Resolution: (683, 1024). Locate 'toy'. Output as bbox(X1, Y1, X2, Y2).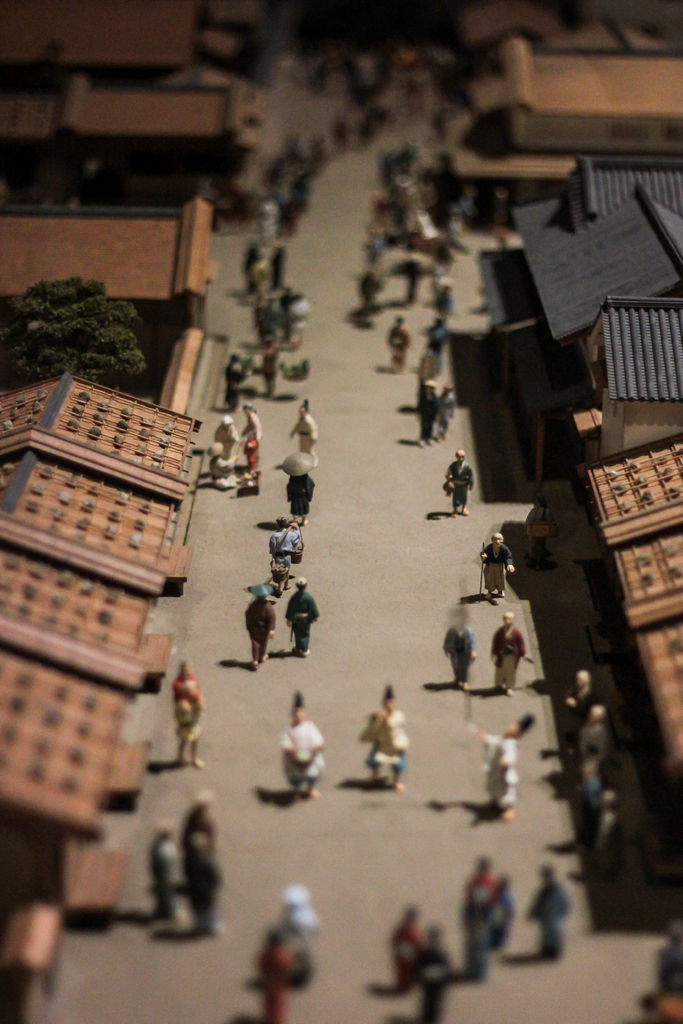
bbox(251, 918, 298, 1023).
